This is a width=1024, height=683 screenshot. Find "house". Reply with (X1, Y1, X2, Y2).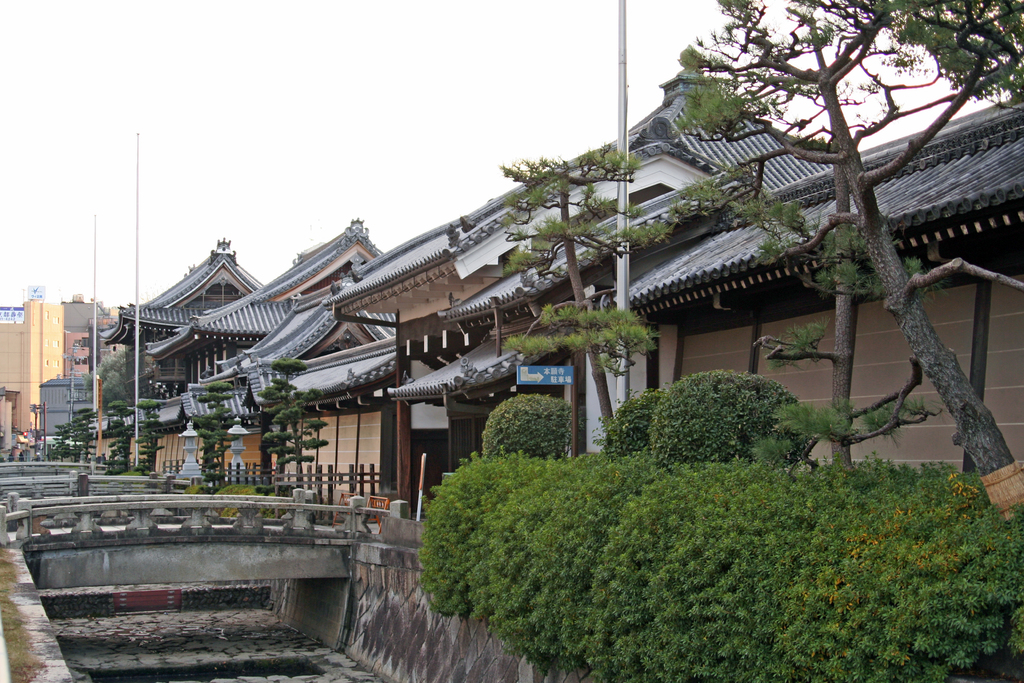
(259, 219, 390, 293).
